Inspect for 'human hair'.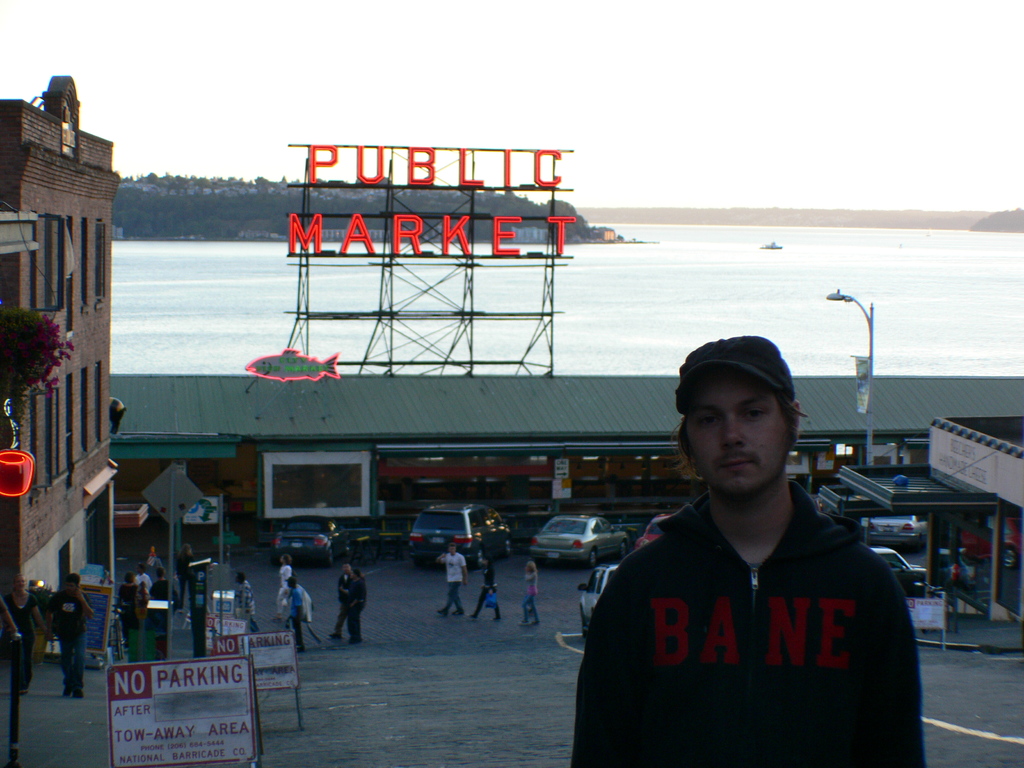
Inspection: [280, 554, 293, 566].
